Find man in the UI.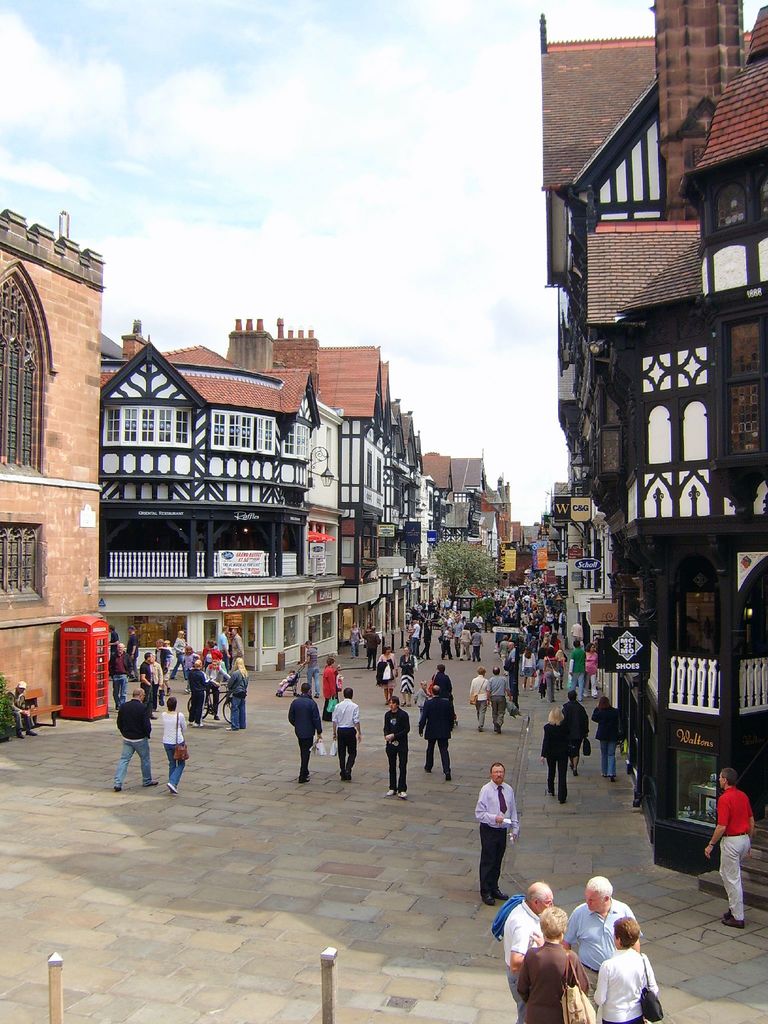
UI element at 216/625/231/683.
